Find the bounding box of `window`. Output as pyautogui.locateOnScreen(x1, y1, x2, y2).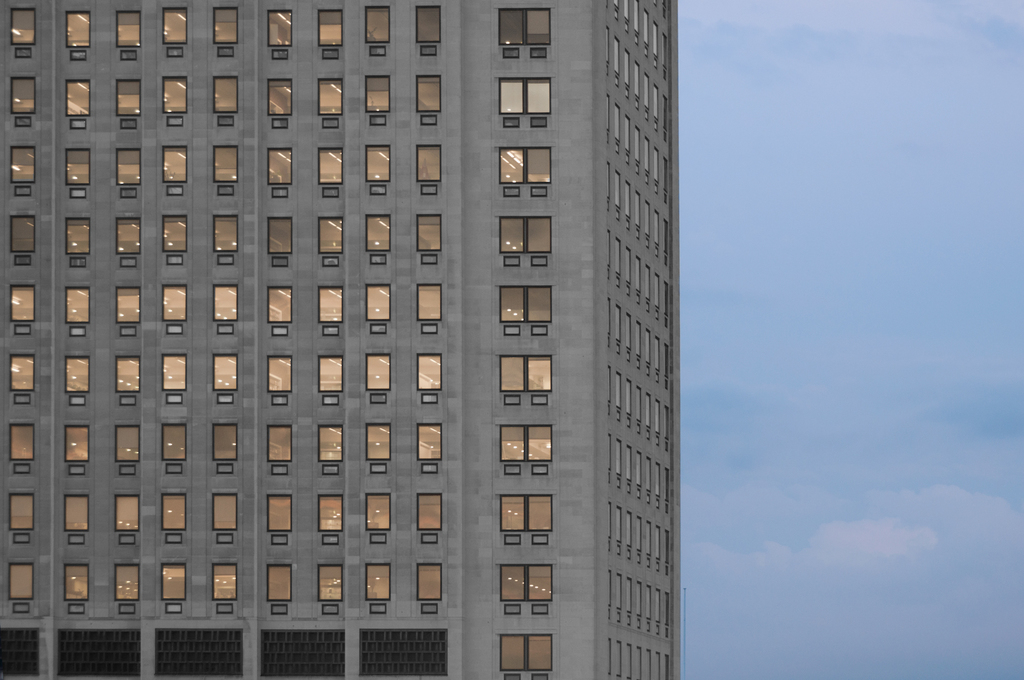
pyautogui.locateOnScreen(67, 1, 99, 56).
